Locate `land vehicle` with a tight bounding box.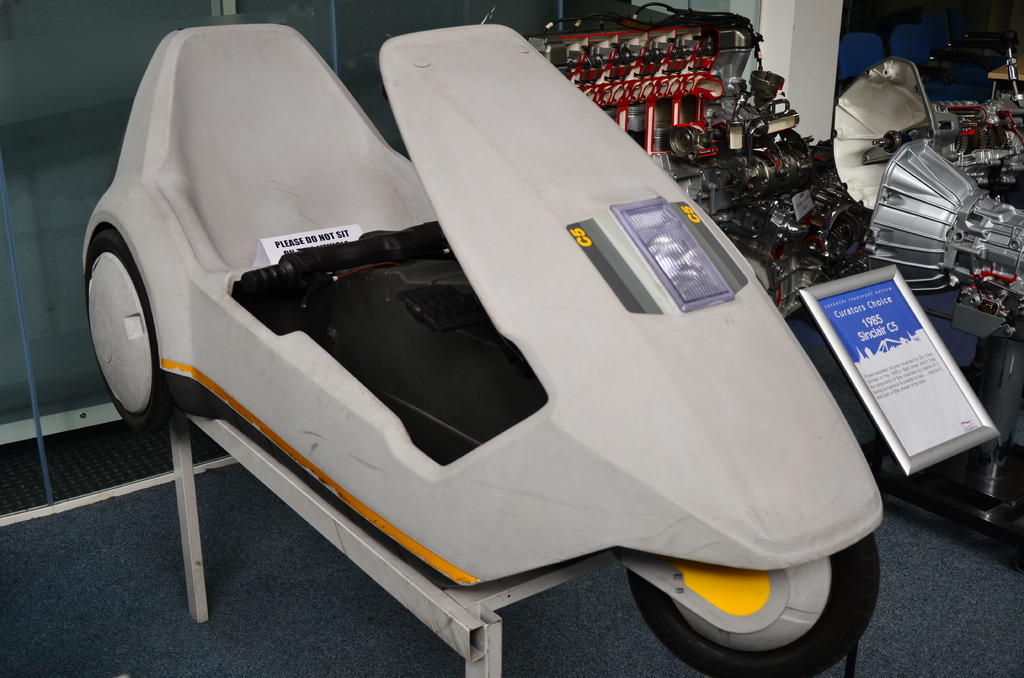
80, 22, 884, 677.
